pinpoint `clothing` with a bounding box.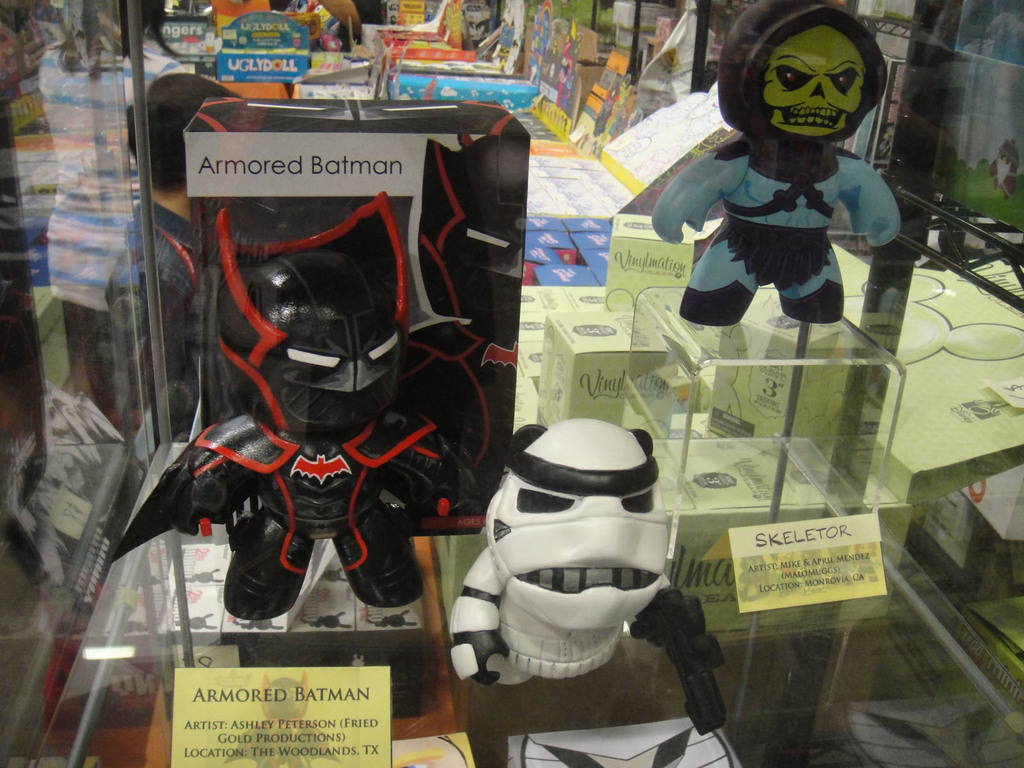
110, 202, 204, 404.
